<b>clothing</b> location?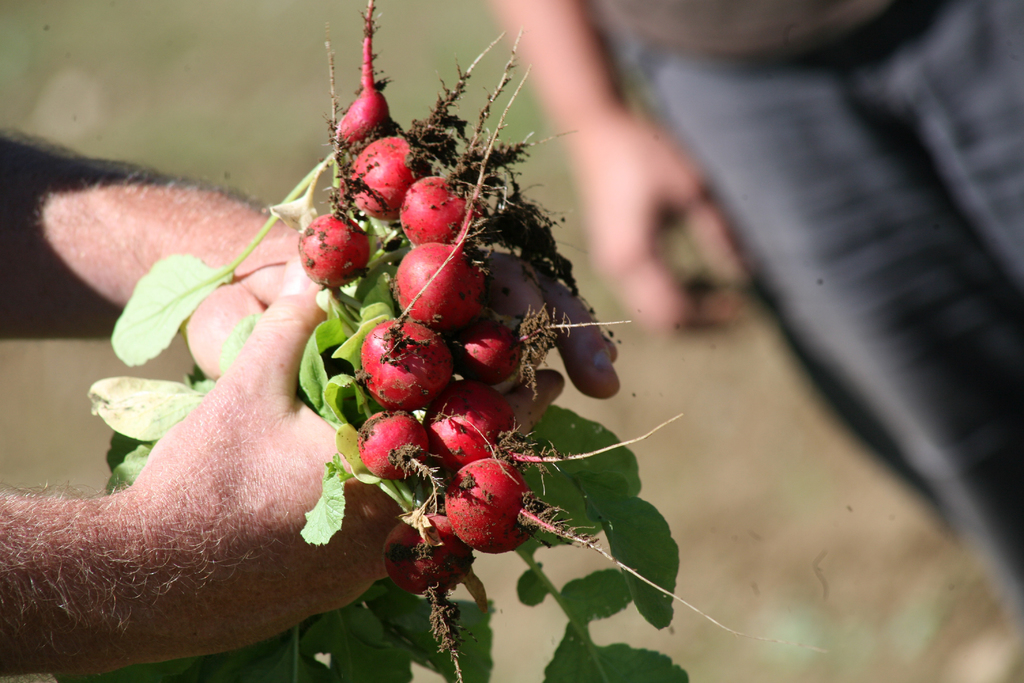
(x1=596, y1=0, x2=1023, y2=630)
